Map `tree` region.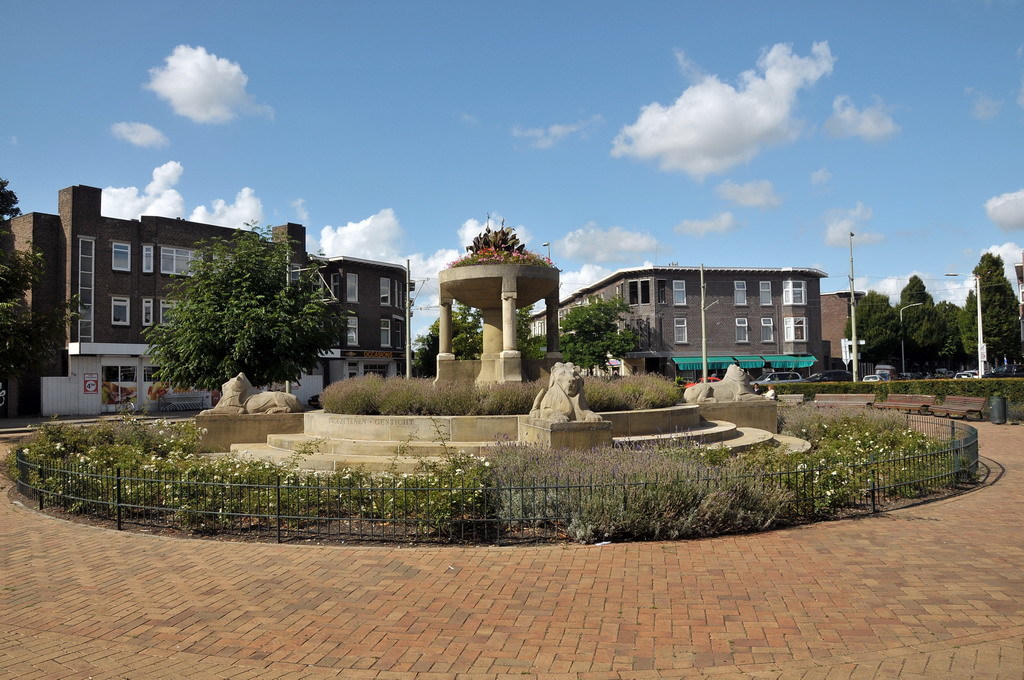
Mapped to <region>547, 288, 659, 367</region>.
